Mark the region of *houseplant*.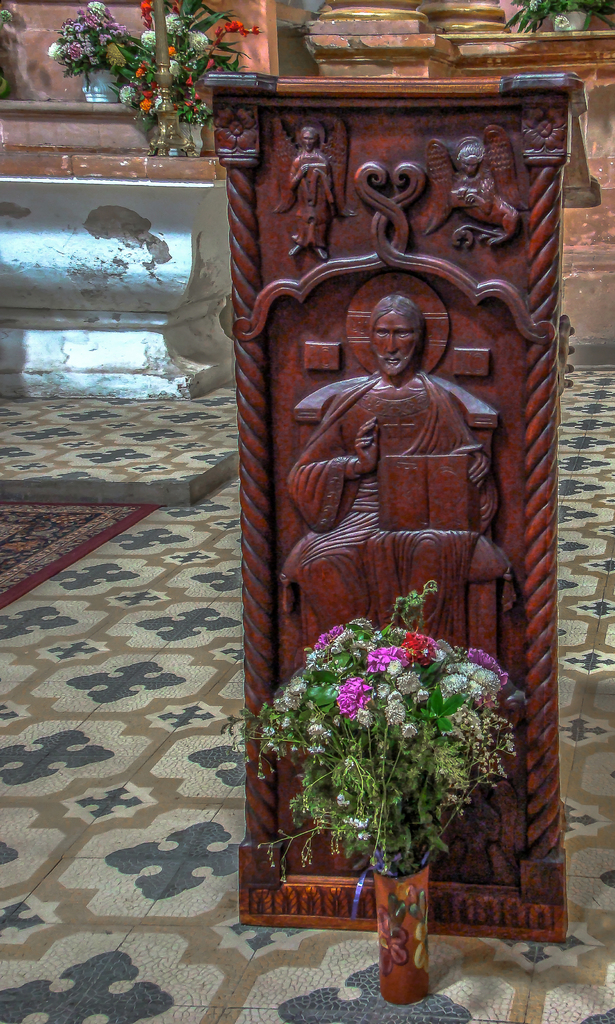
Region: bbox=[253, 600, 537, 966].
